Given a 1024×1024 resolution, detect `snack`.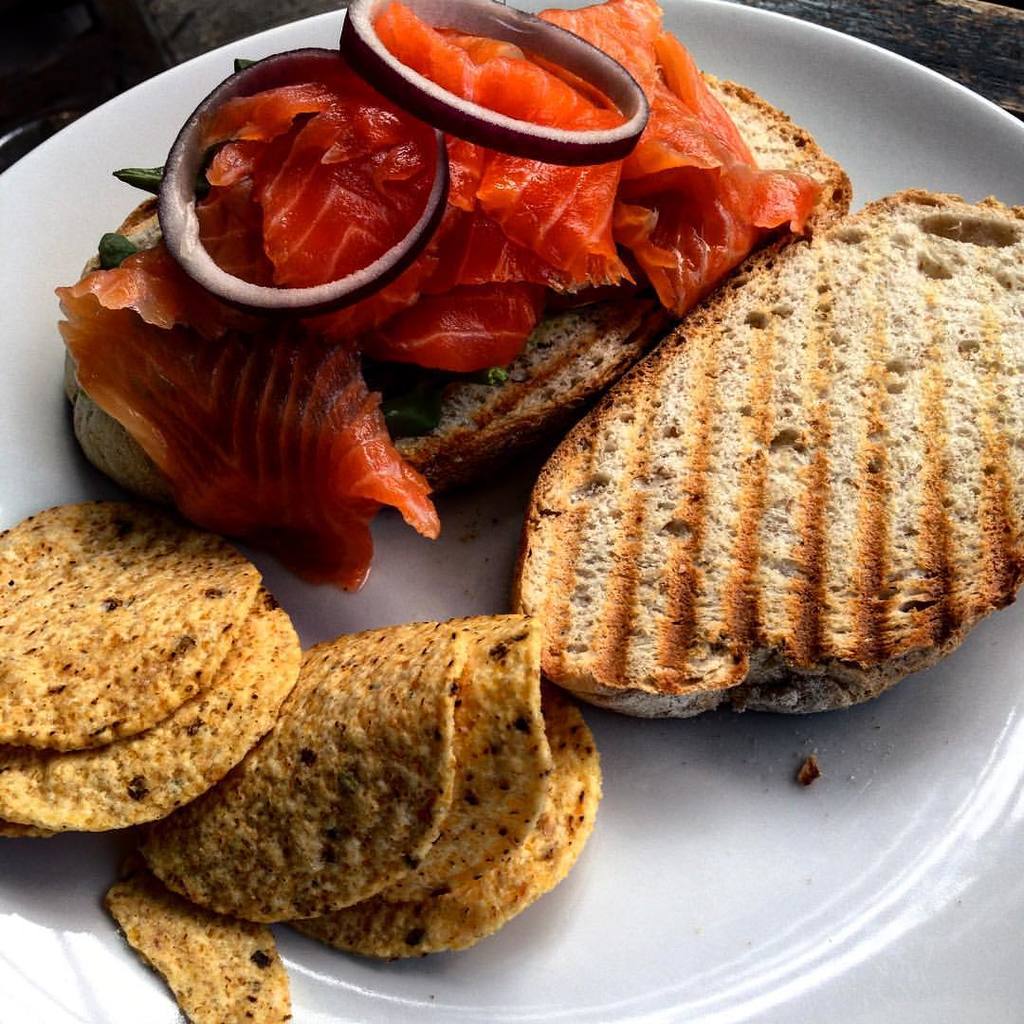
crop(14, 510, 307, 845).
